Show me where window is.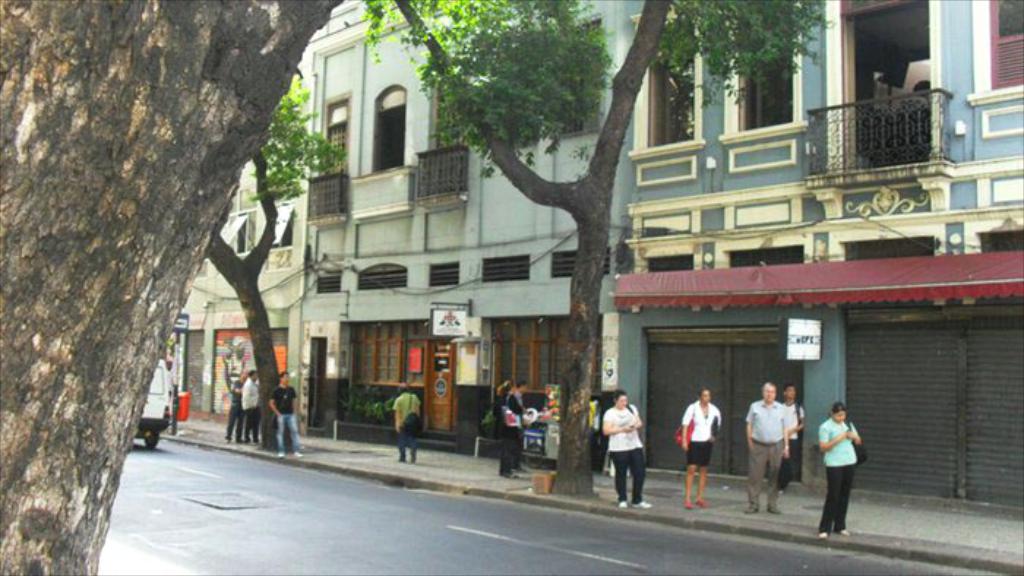
window is at locate(480, 256, 527, 278).
